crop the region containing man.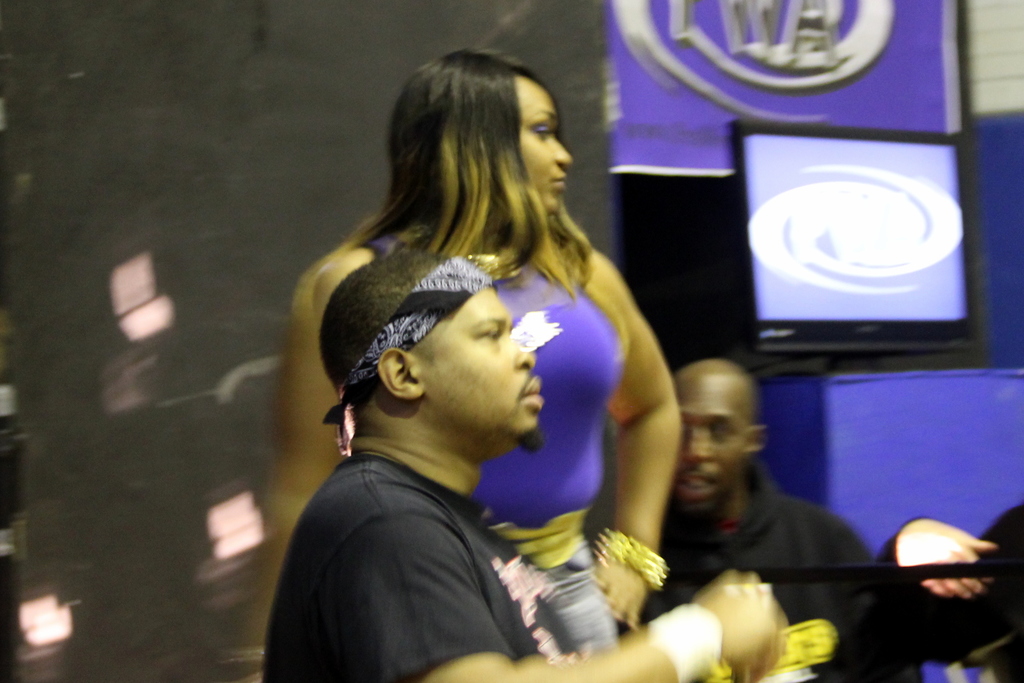
Crop region: bbox=[607, 361, 911, 682].
